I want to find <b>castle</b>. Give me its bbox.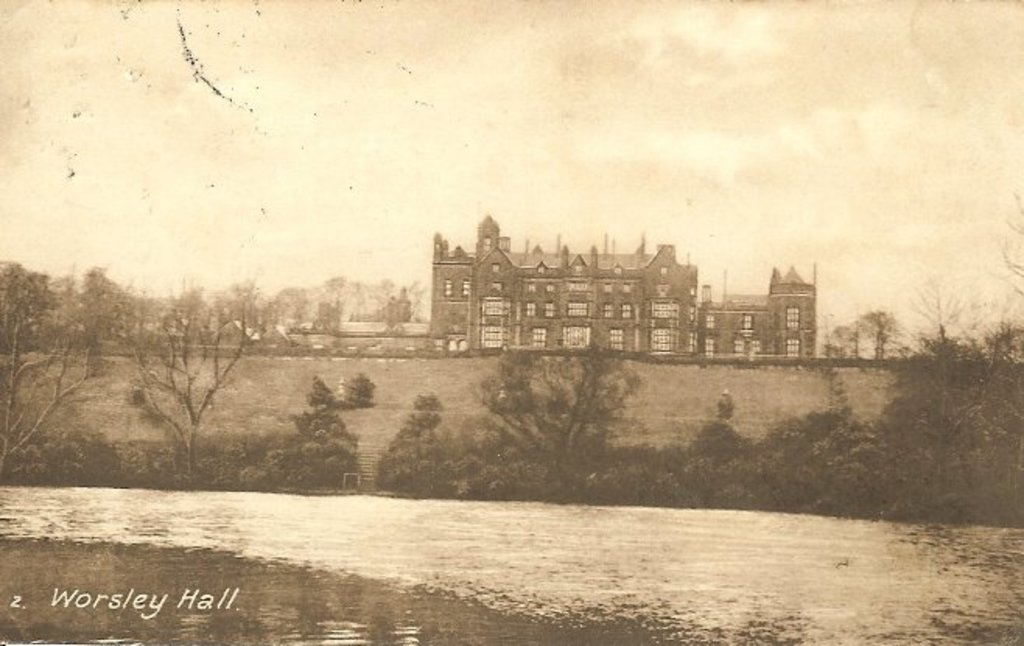
rect(440, 198, 822, 392).
